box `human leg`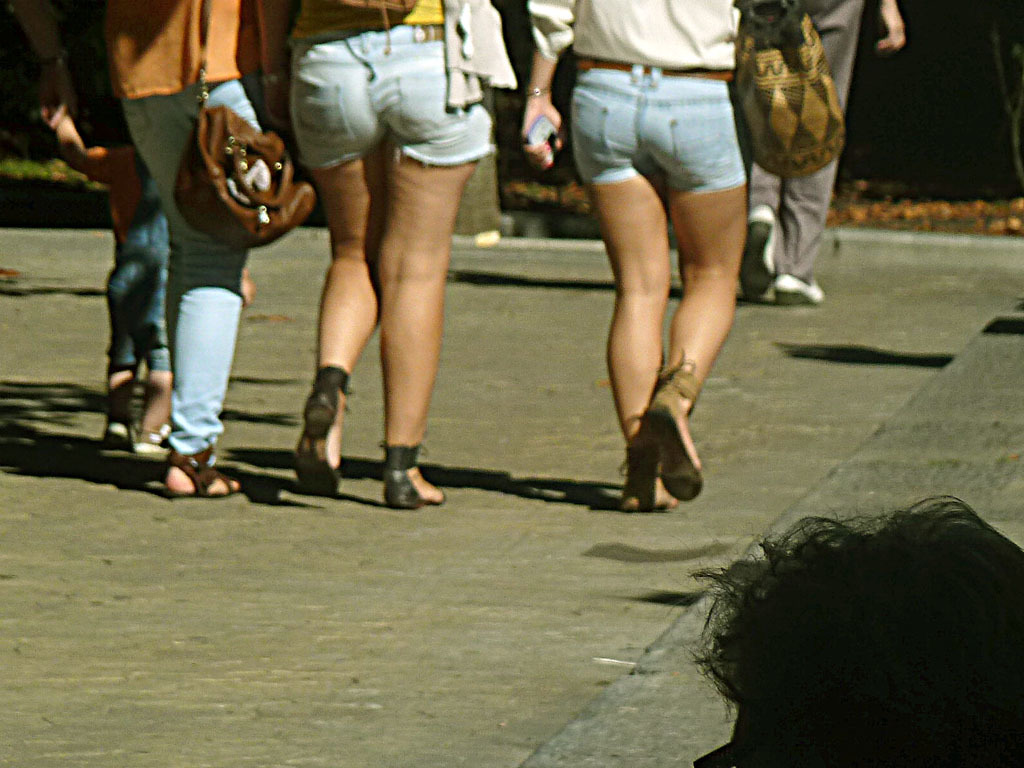
region(99, 108, 217, 462)
